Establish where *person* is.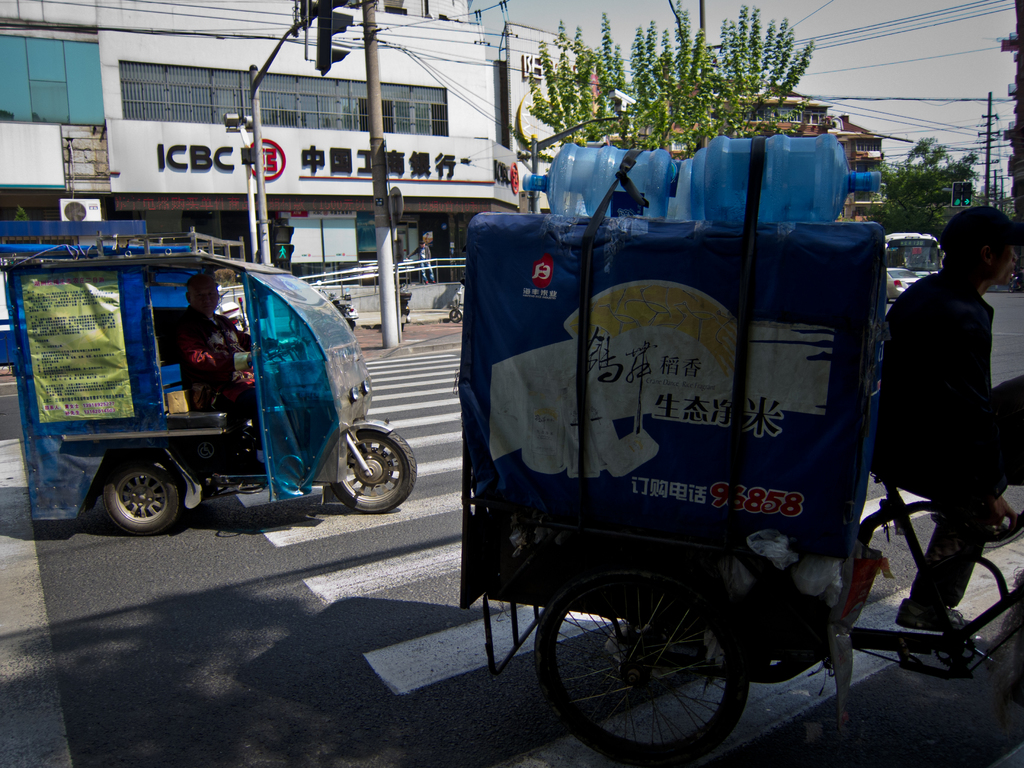
Established at {"x1": 403, "y1": 241, "x2": 437, "y2": 286}.
